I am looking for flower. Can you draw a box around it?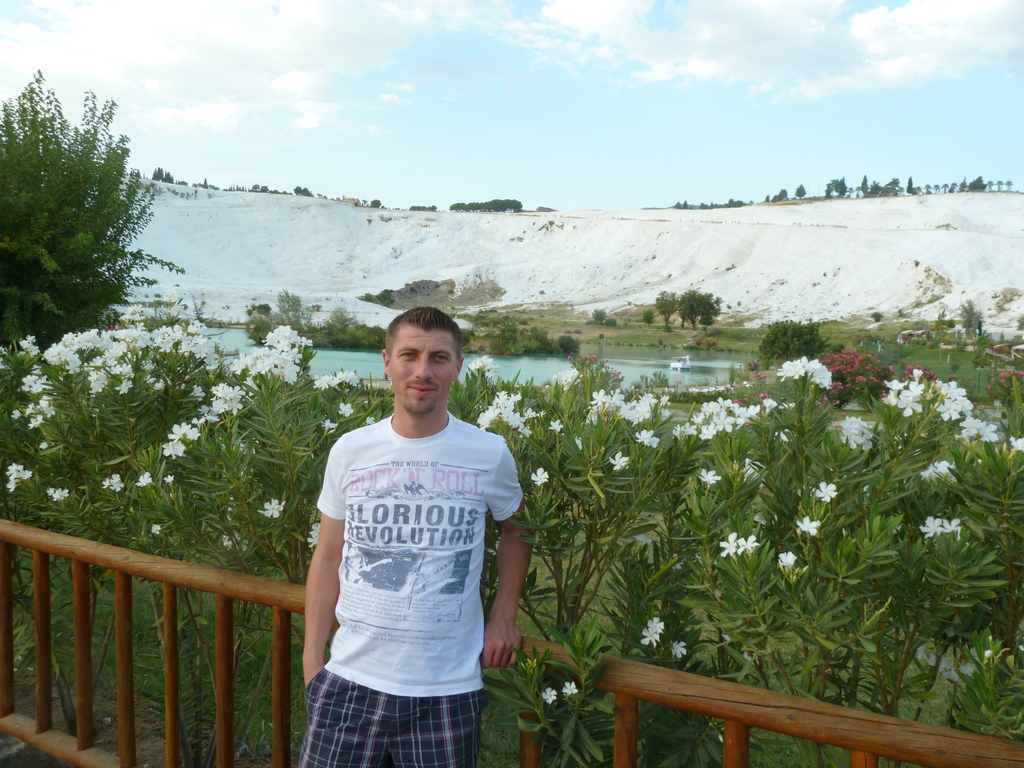
Sure, the bounding box is 700, 468, 721, 488.
